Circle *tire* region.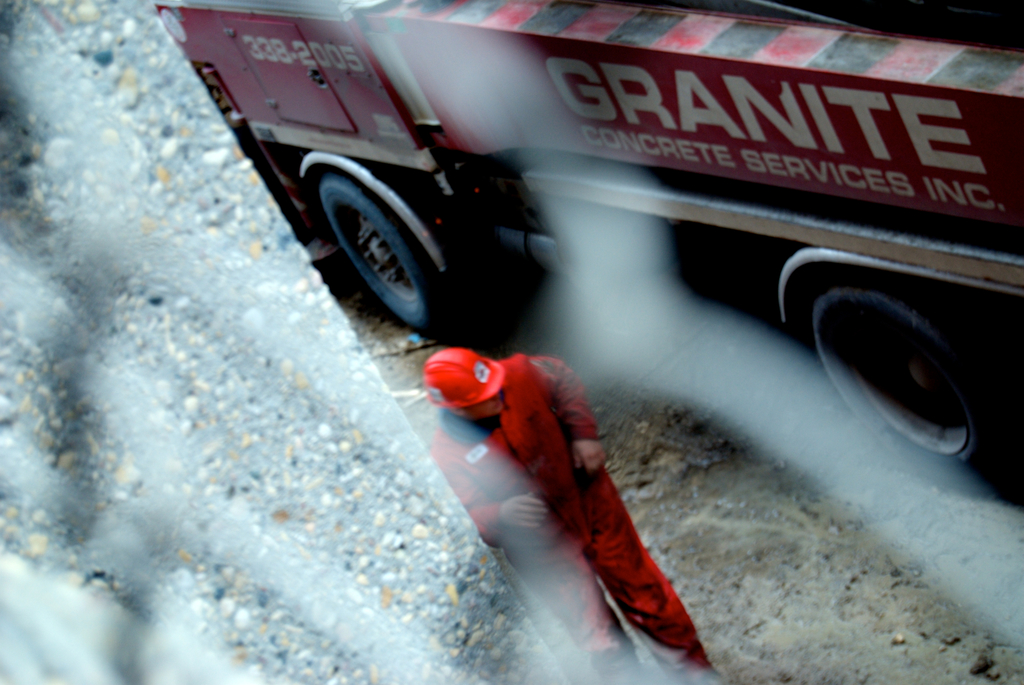
Region: [321,176,443,337].
